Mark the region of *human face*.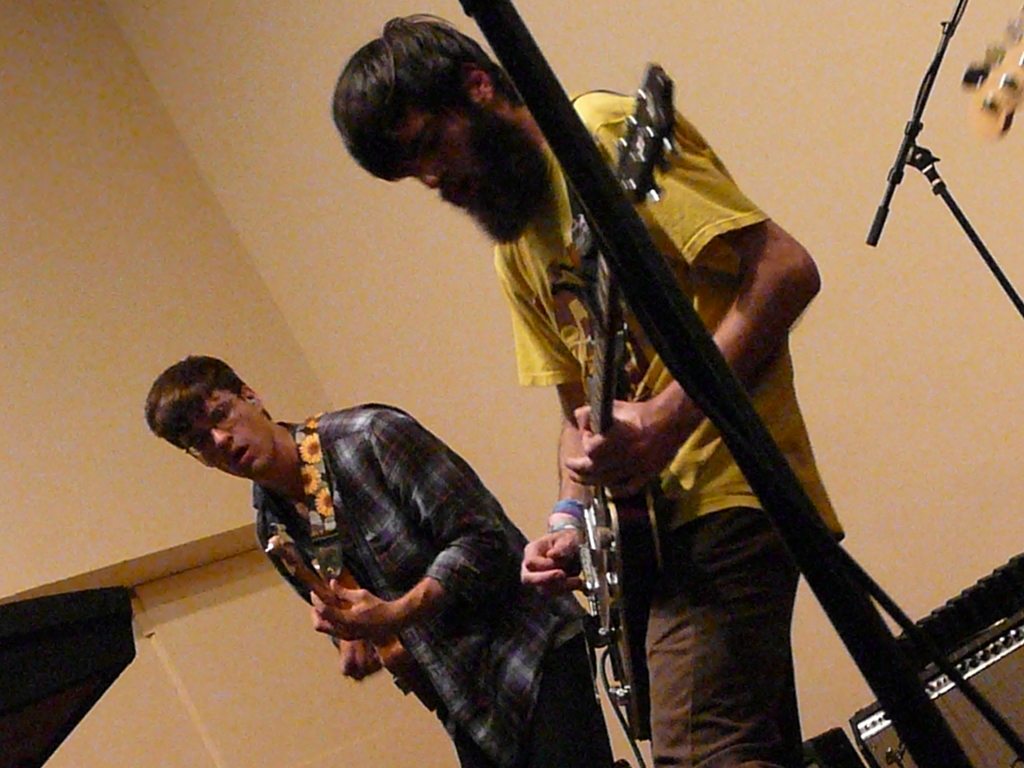
Region: x1=377, y1=100, x2=513, y2=232.
